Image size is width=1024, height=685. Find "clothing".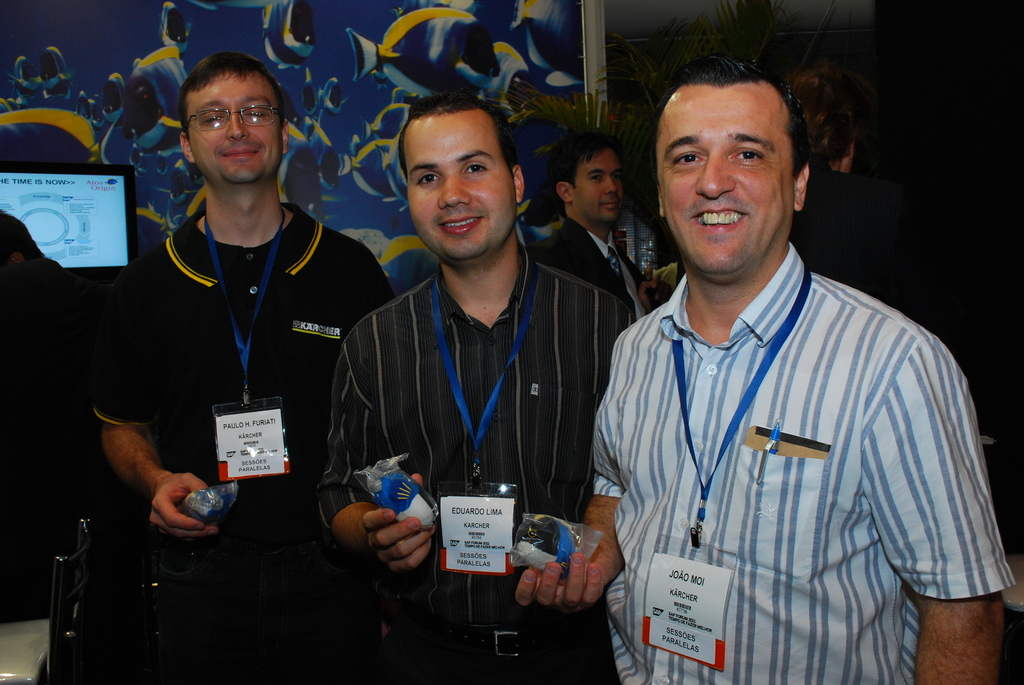
(left=2, top=217, right=107, bottom=341).
